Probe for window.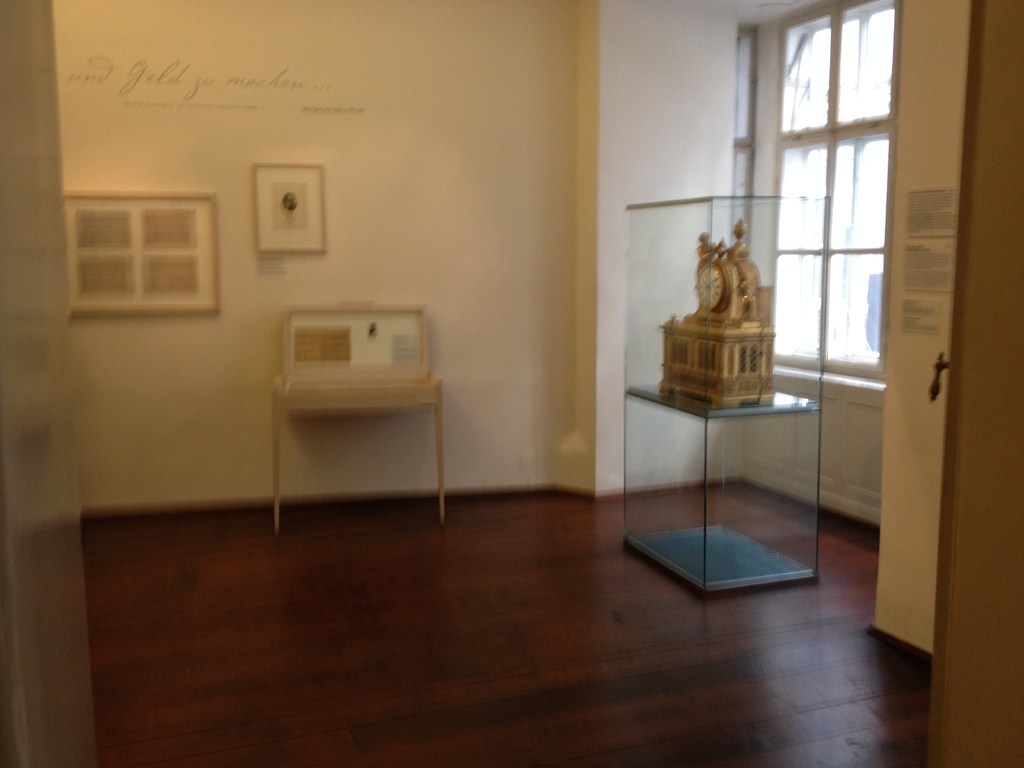
Probe result: 772,0,892,369.
